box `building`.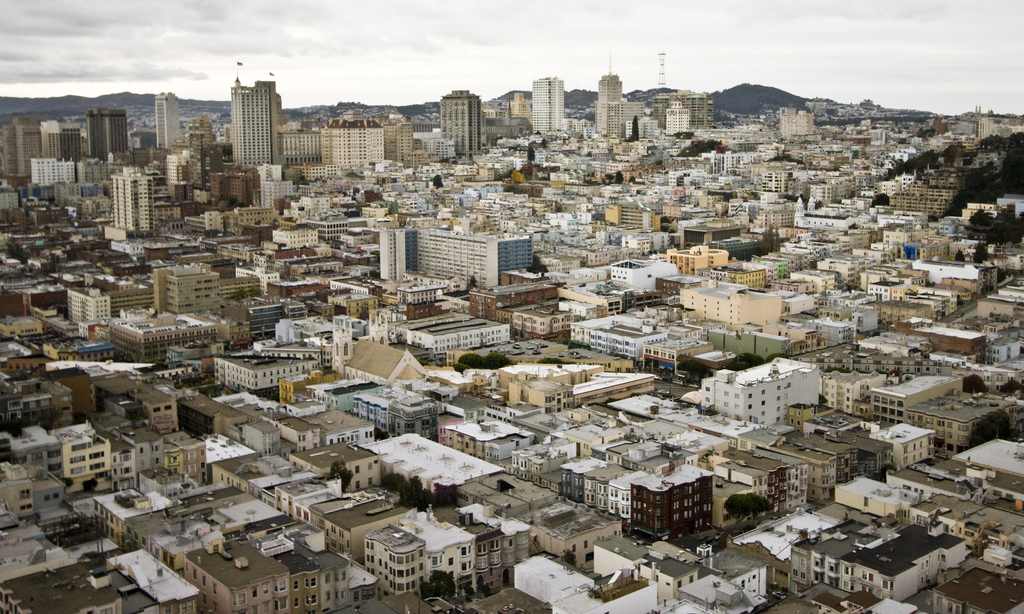
[left=152, top=262, right=220, bottom=317].
